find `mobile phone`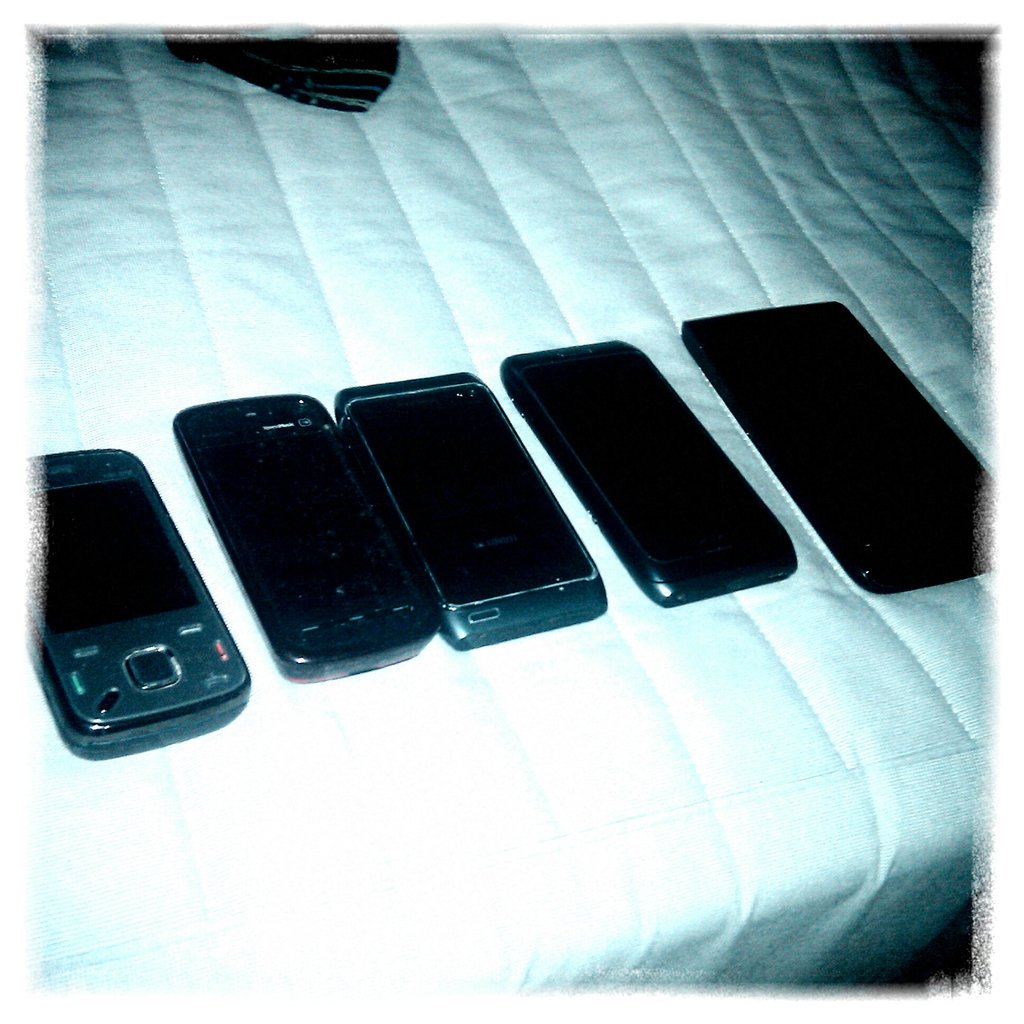
box=[497, 335, 796, 609]
